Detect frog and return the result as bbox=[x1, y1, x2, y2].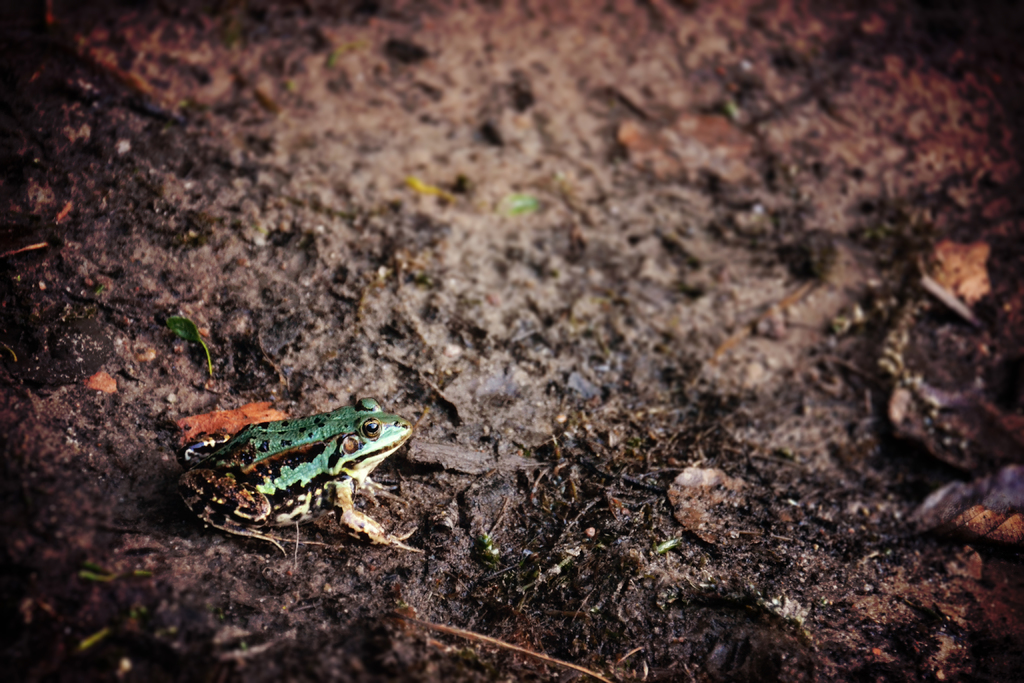
bbox=[181, 397, 422, 553].
